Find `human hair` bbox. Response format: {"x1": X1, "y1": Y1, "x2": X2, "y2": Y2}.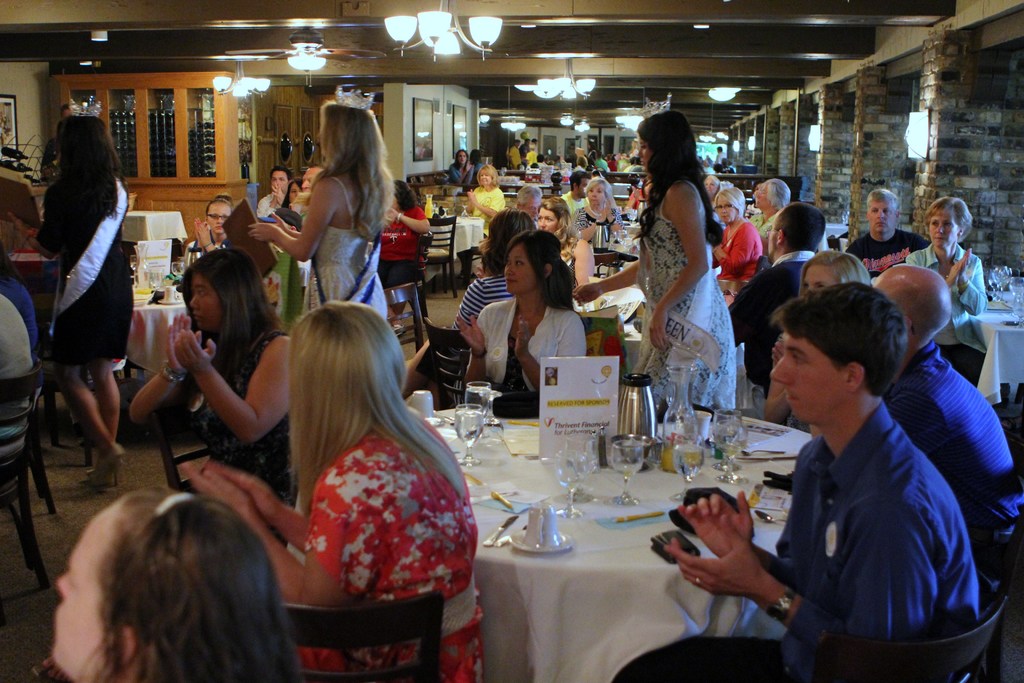
{"x1": 575, "y1": 154, "x2": 589, "y2": 168}.
